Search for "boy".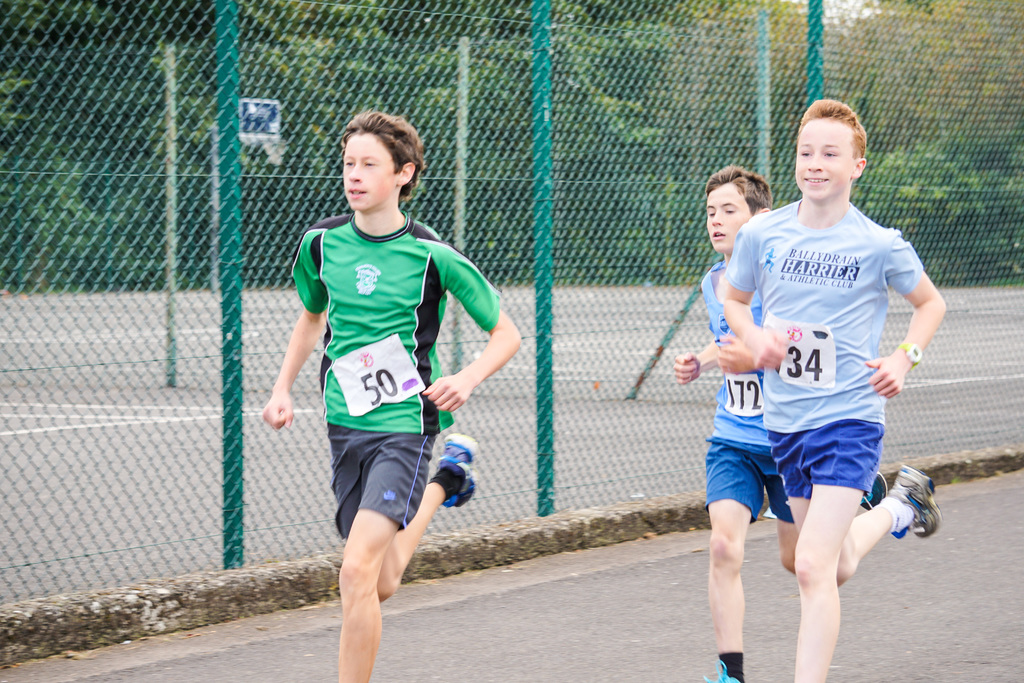
Found at l=719, t=95, r=953, b=682.
